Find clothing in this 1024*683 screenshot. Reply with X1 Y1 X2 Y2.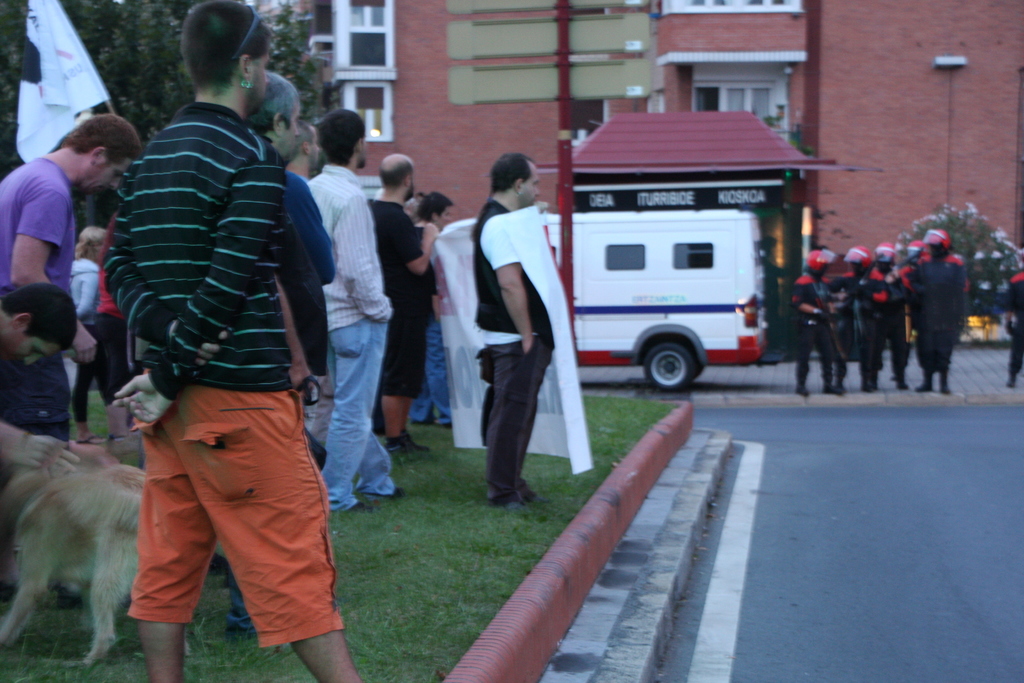
854 262 905 367.
